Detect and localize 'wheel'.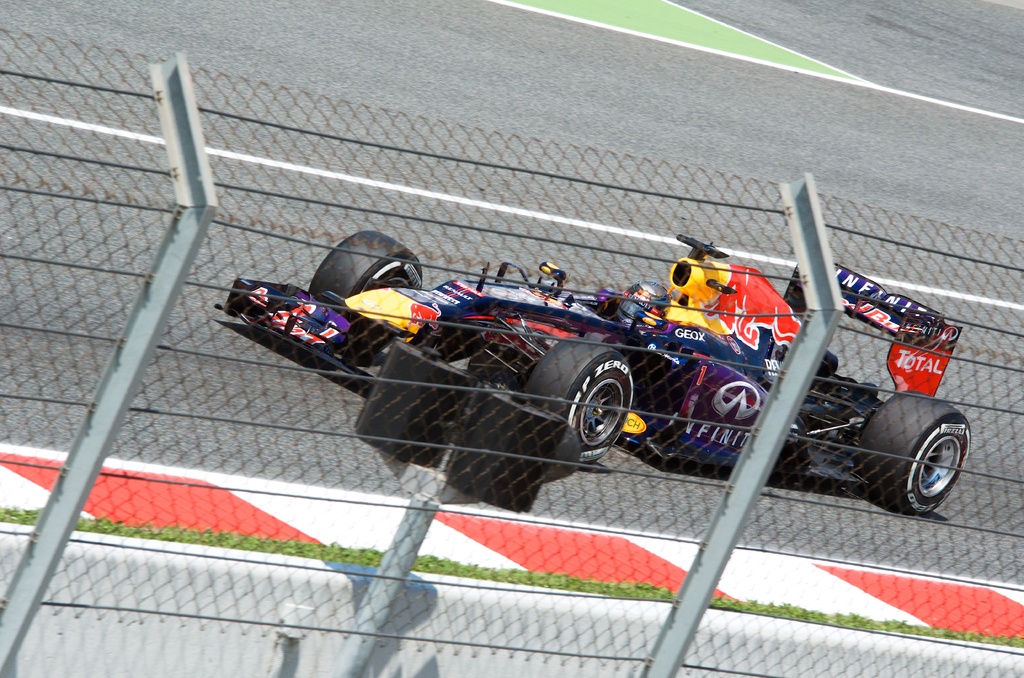
Localized at BBox(863, 401, 973, 522).
